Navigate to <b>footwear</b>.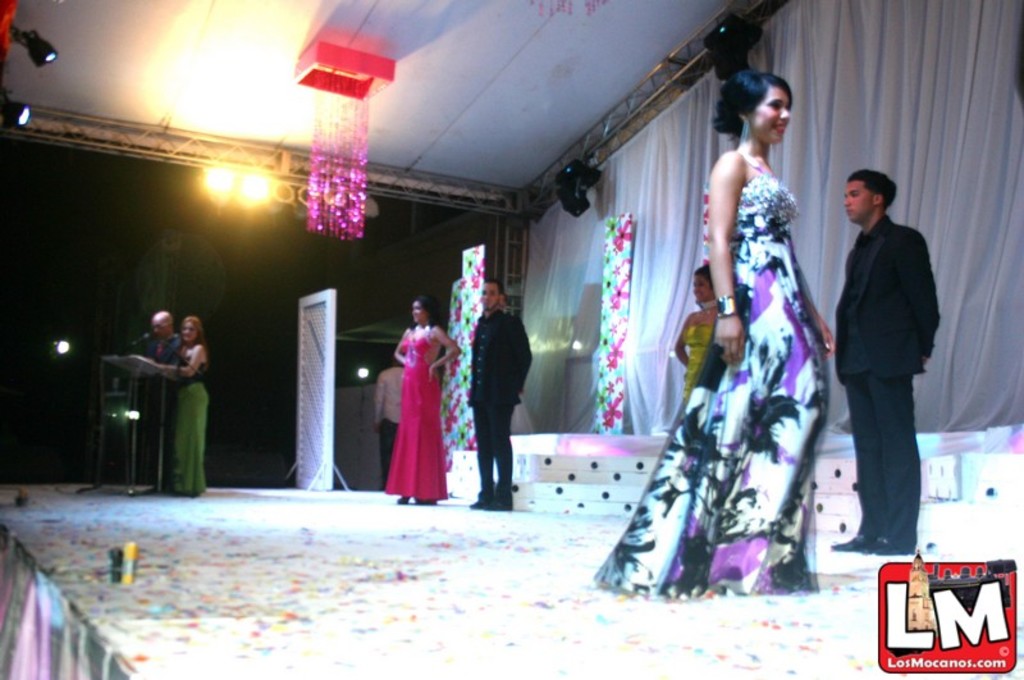
Navigation target: {"x1": 477, "y1": 498, "x2": 515, "y2": 508}.
